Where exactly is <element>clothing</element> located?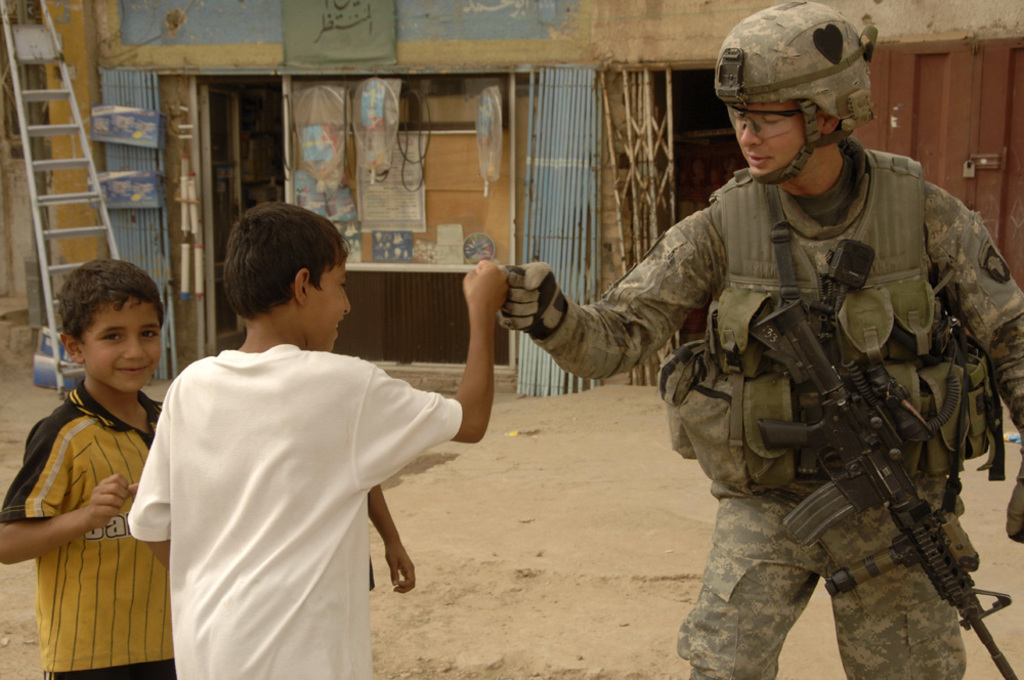
Its bounding box is (0, 372, 170, 679).
